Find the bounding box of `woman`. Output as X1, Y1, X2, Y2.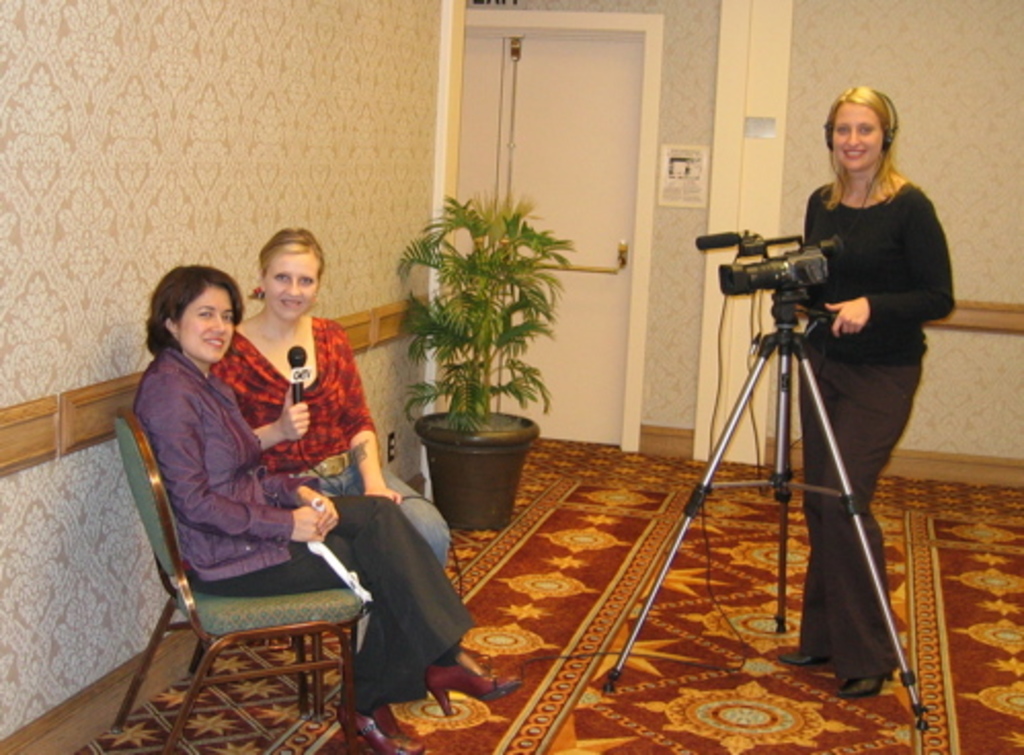
207, 226, 451, 577.
